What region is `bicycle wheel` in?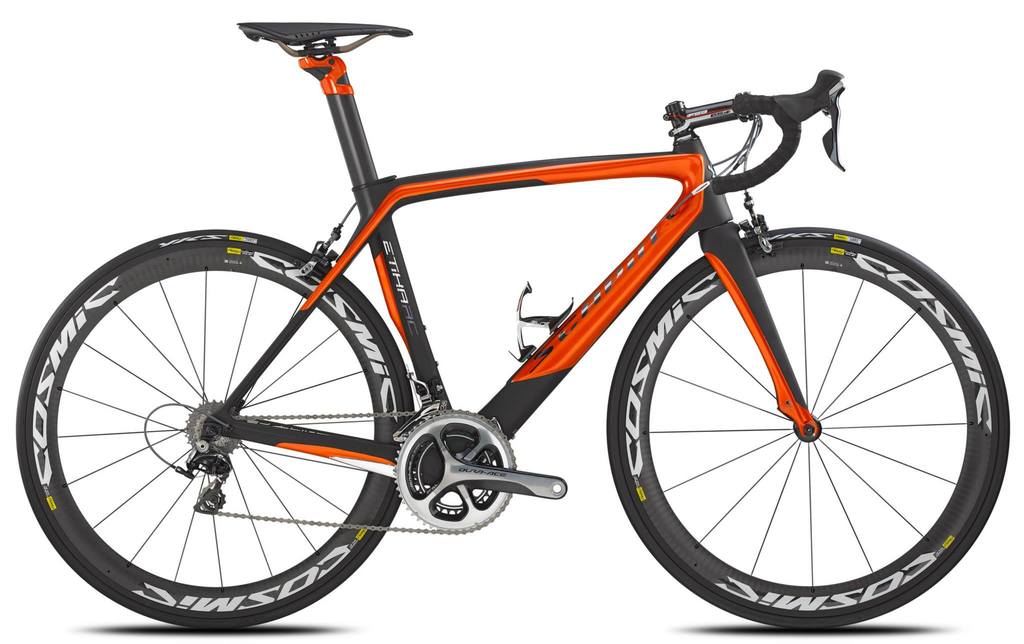
left=604, top=227, right=1010, bottom=627.
